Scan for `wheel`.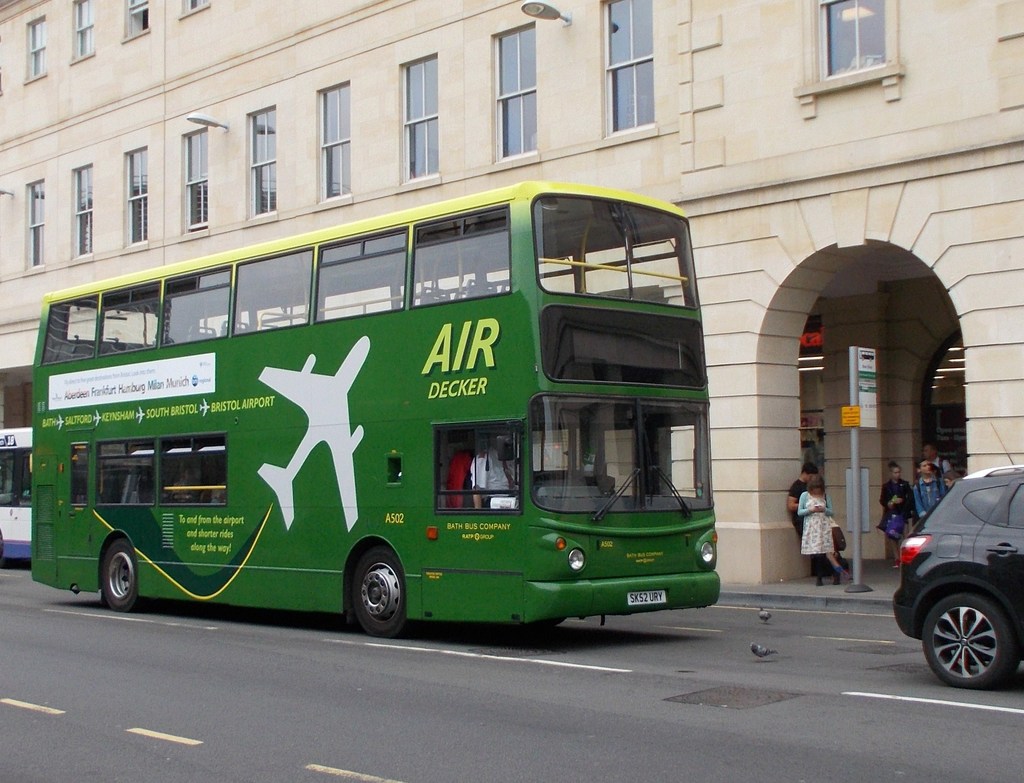
Scan result: {"x1": 354, "y1": 545, "x2": 415, "y2": 638}.
